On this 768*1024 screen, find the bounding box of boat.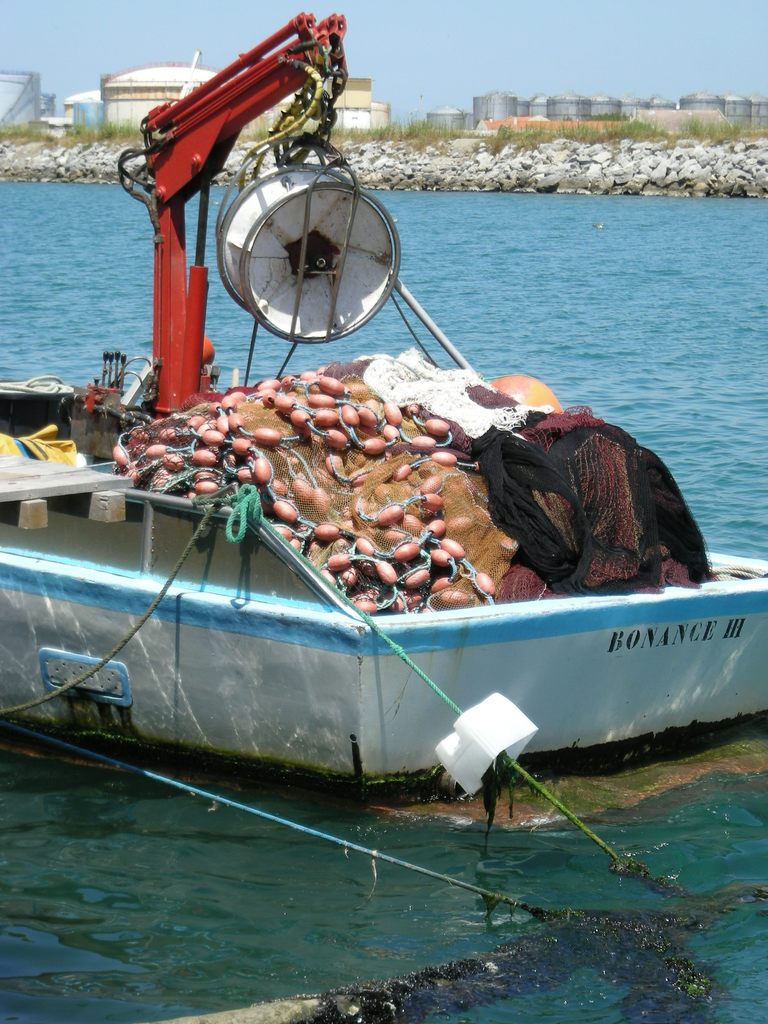
Bounding box: 0, 9, 767, 799.
